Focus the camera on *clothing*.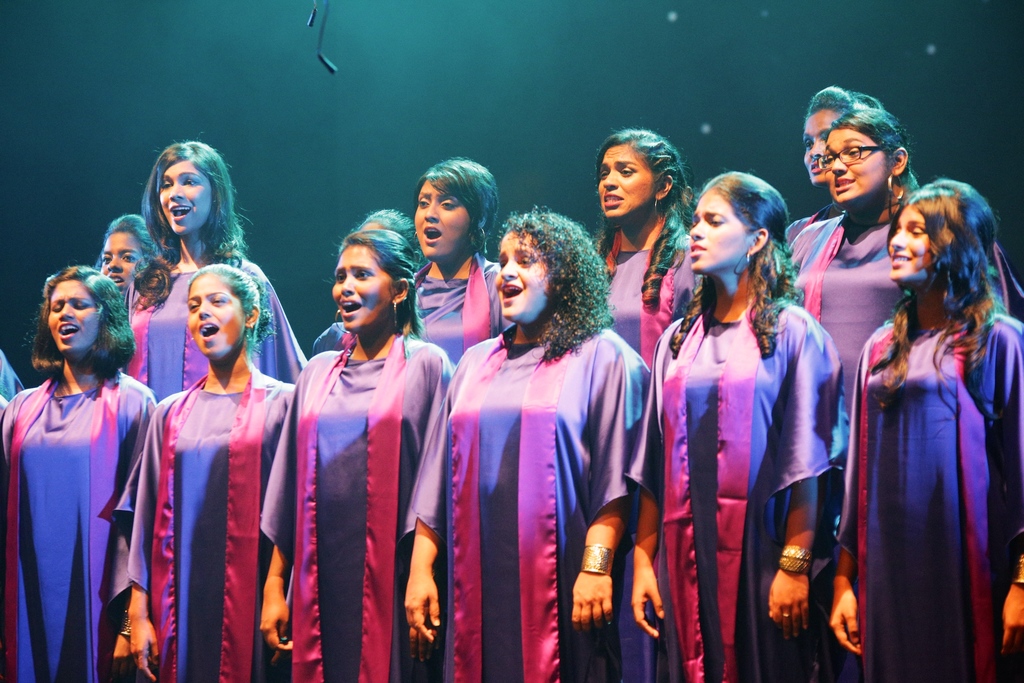
Focus region: 785:209:911:524.
